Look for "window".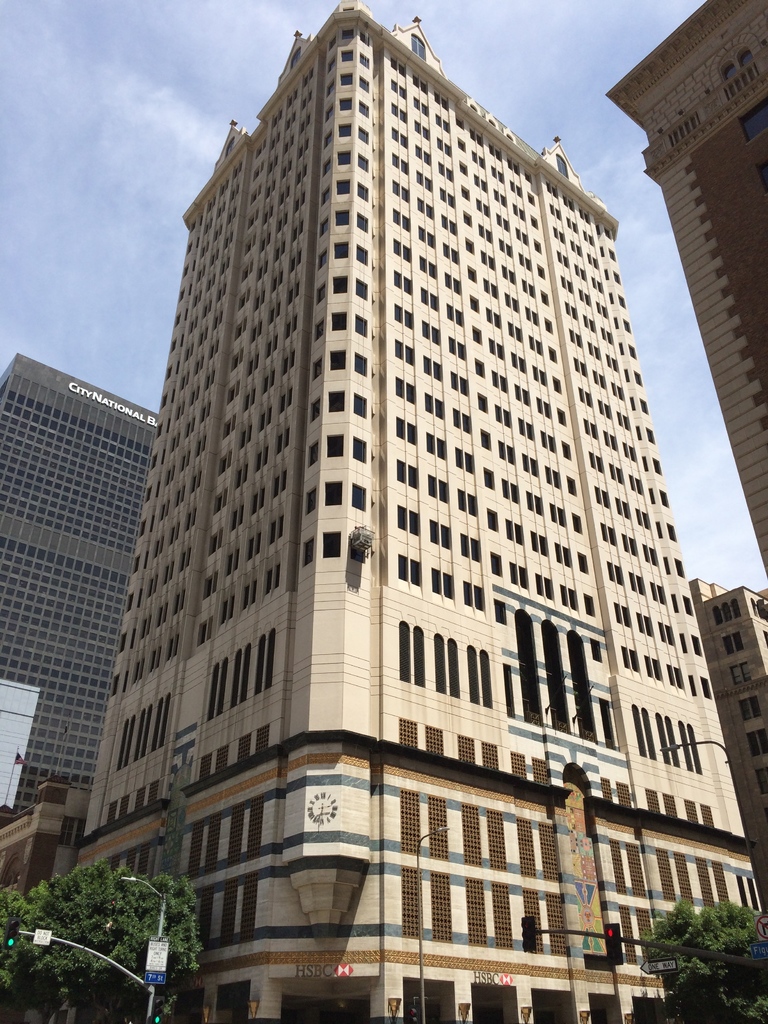
Found: <region>459, 160, 468, 177</region>.
